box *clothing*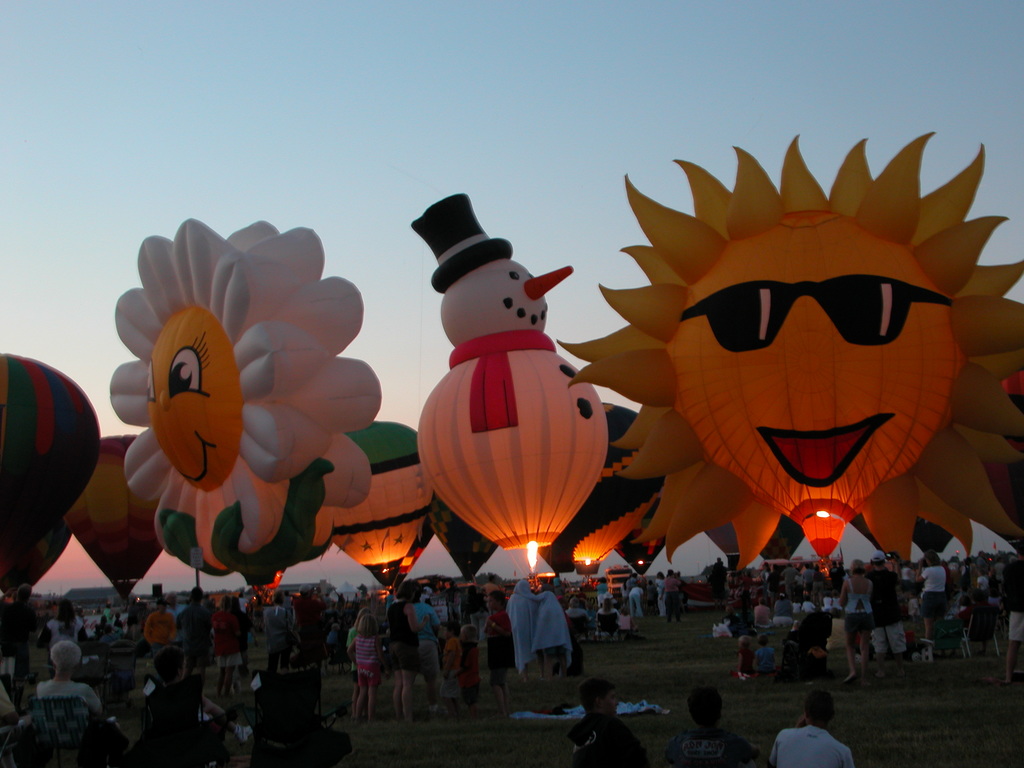
l=594, t=582, r=610, b=604
